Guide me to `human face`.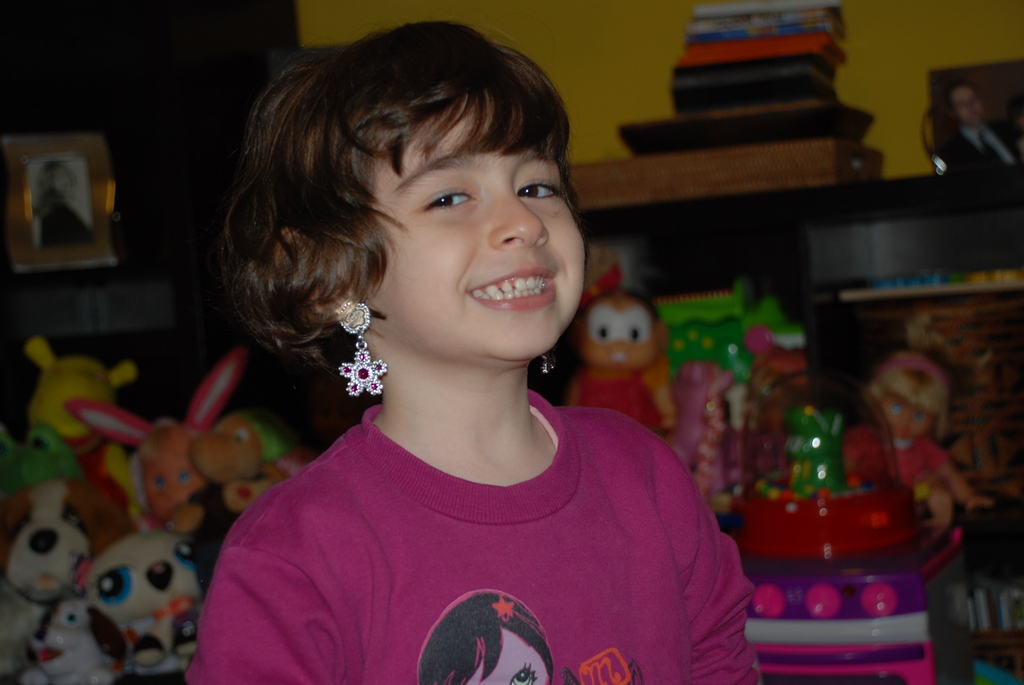
Guidance: <bbox>961, 91, 984, 117</bbox>.
